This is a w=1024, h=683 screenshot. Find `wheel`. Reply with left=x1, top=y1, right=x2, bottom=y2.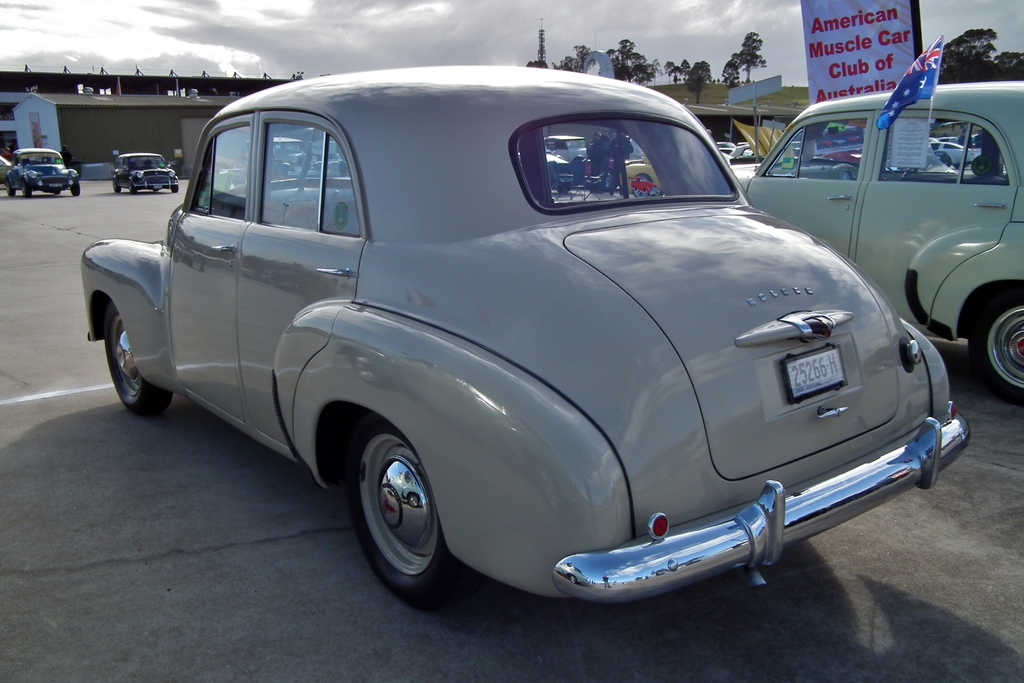
left=68, top=183, right=86, bottom=197.
